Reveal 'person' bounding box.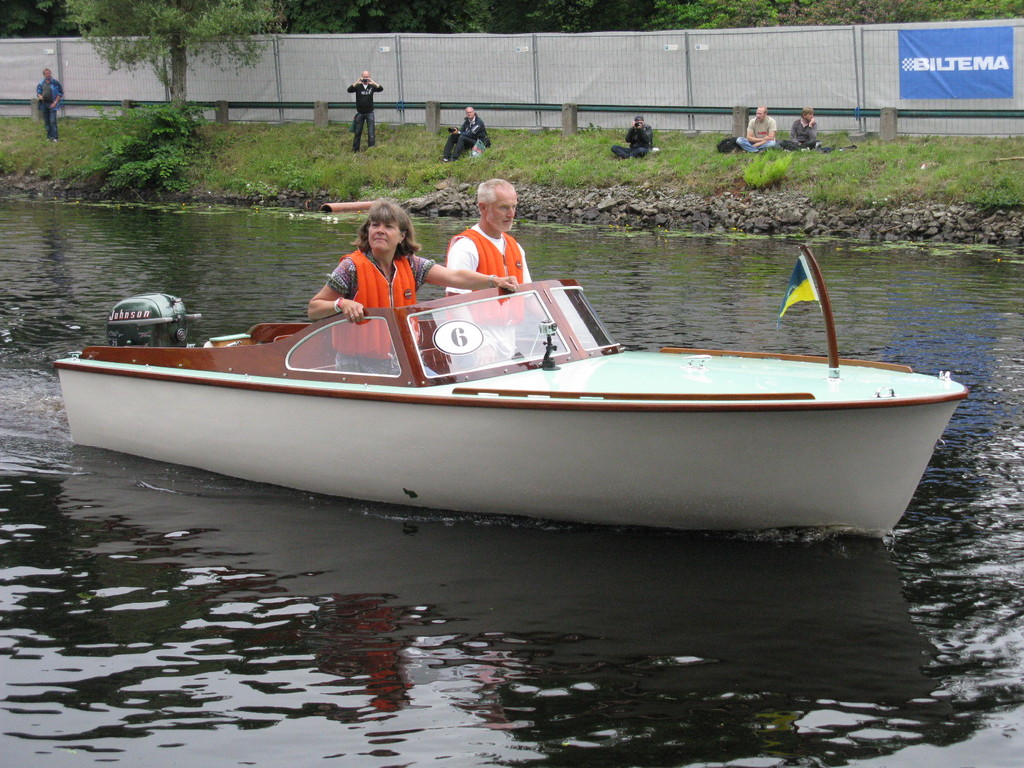
Revealed: 783:106:818:148.
